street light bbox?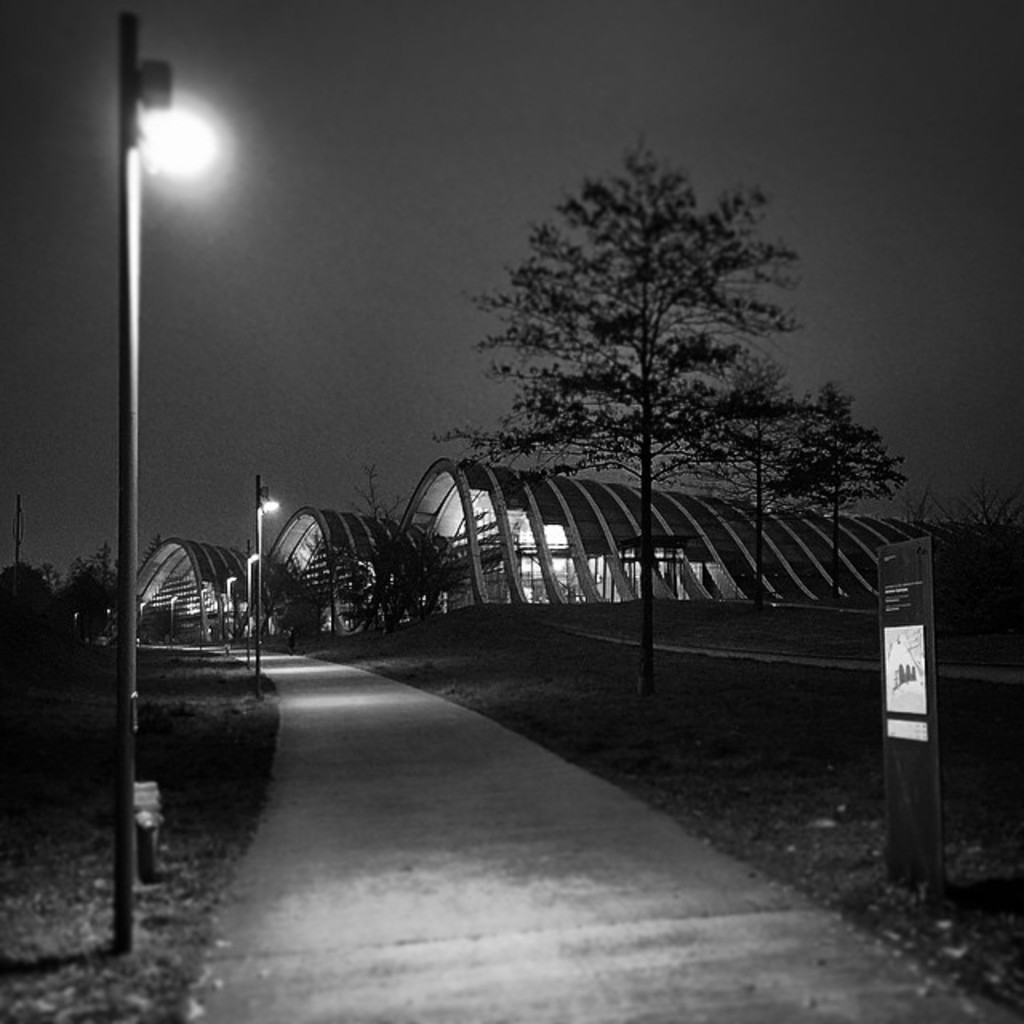
bbox=[173, 592, 179, 640]
